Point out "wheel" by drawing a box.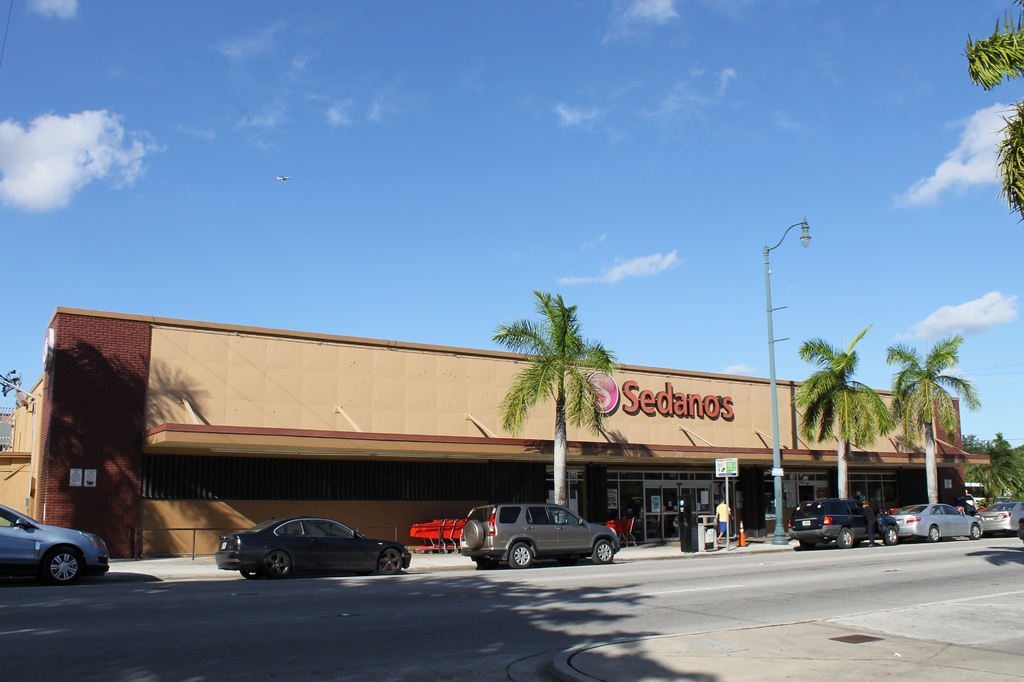
[x1=264, y1=551, x2=290, y2=578].
